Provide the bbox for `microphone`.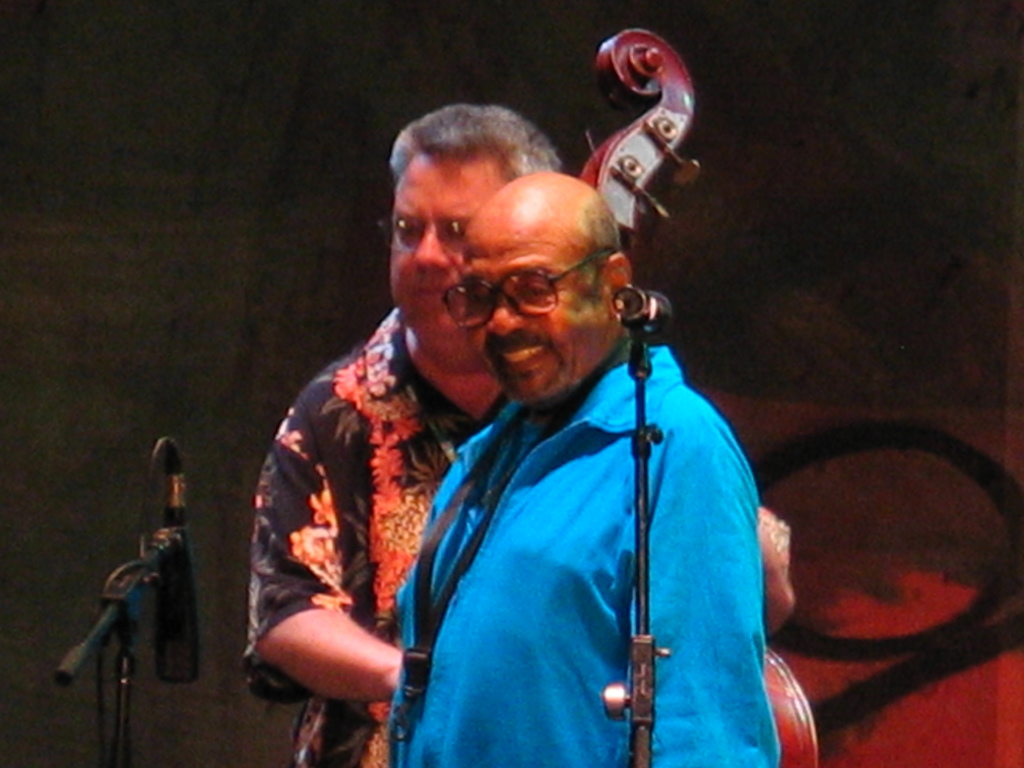
bbox=(614, 284, 672, 333).
